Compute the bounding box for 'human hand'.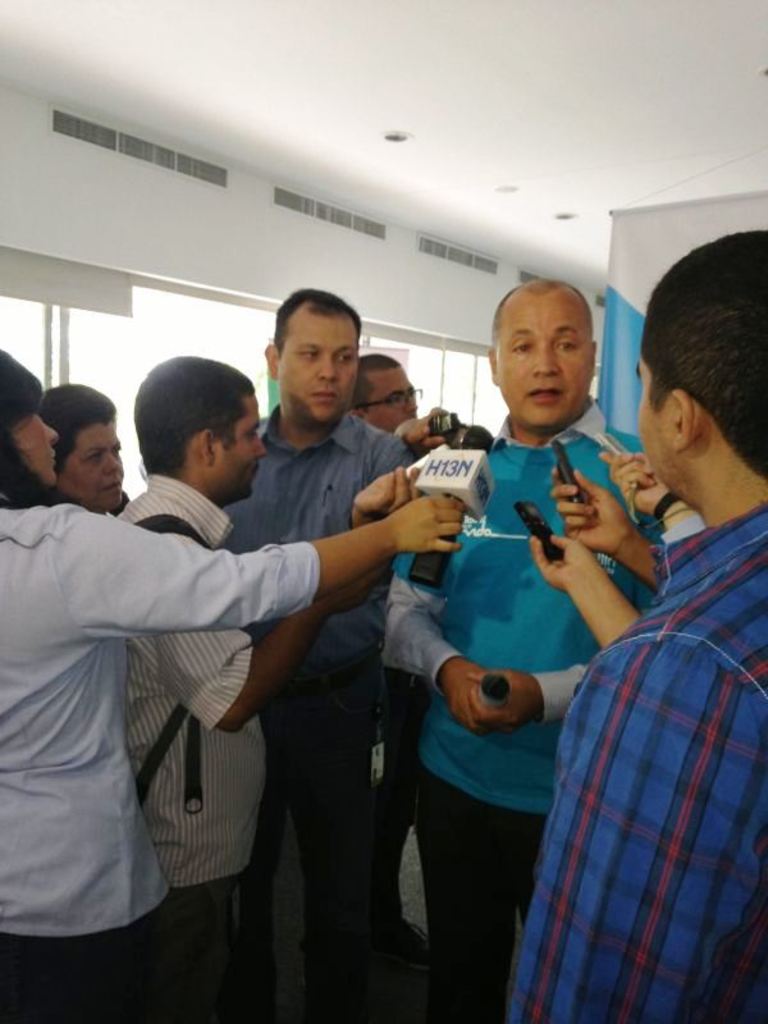
548:463:636:558.
